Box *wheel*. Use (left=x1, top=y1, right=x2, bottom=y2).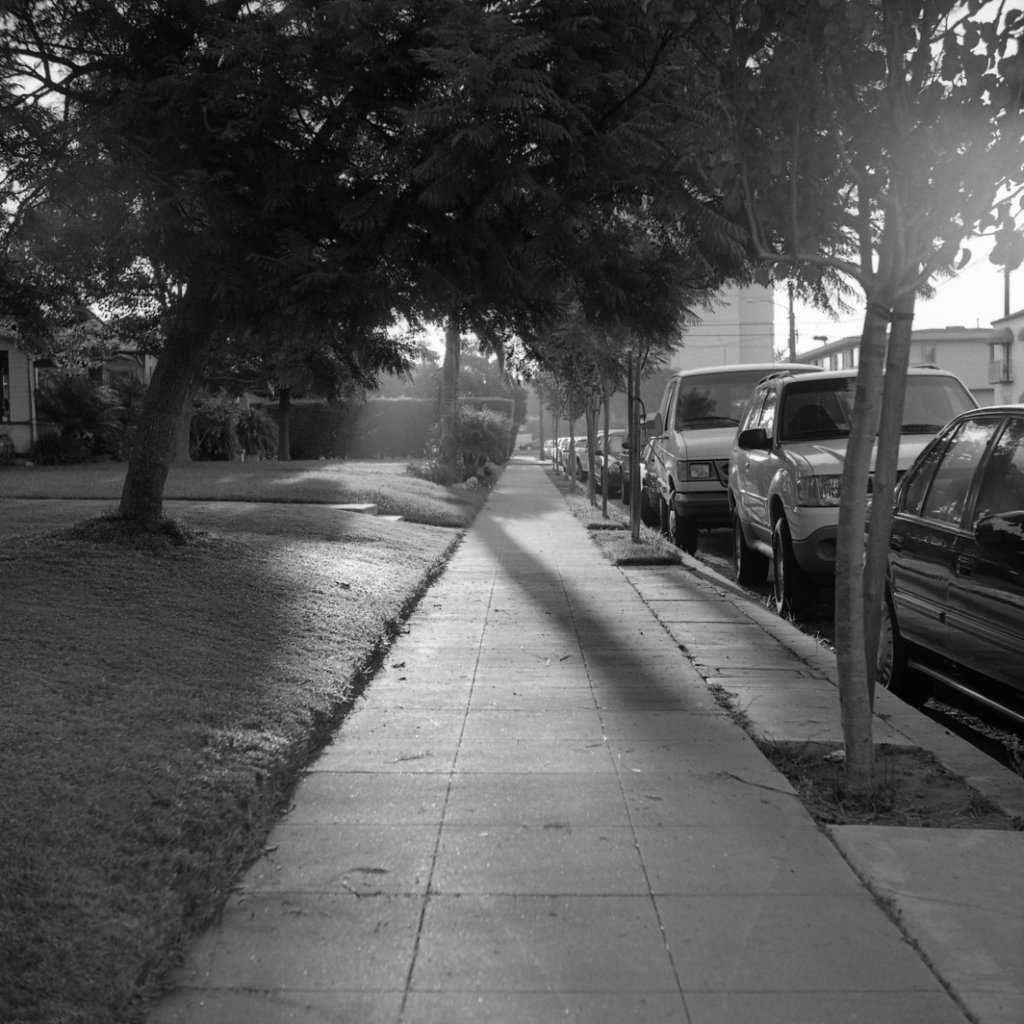
(left=579, top=464, right=587, bottom=482).
